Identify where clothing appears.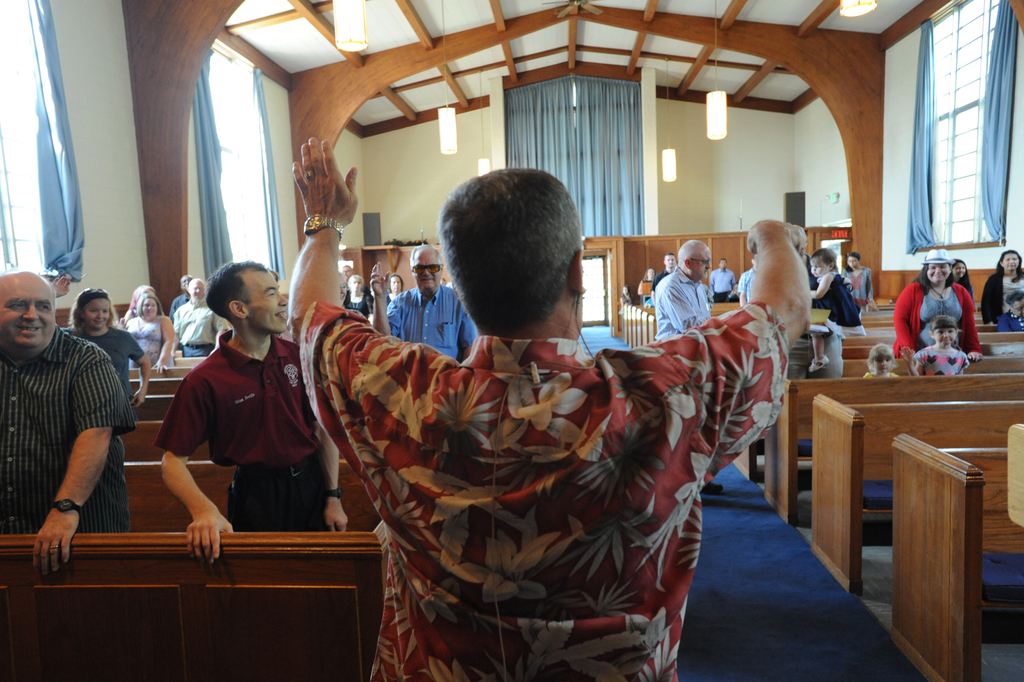
Appears at left=649, top=269, right=674, bottom=294.
